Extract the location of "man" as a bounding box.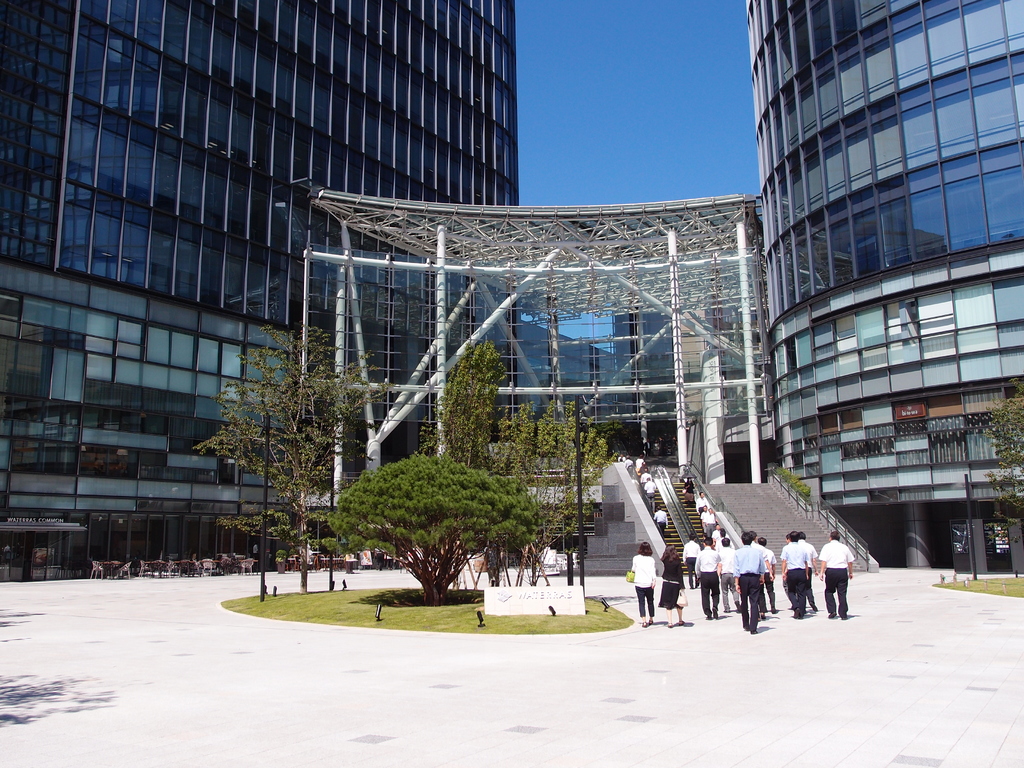
select_region(819, 535, 853, 618).
